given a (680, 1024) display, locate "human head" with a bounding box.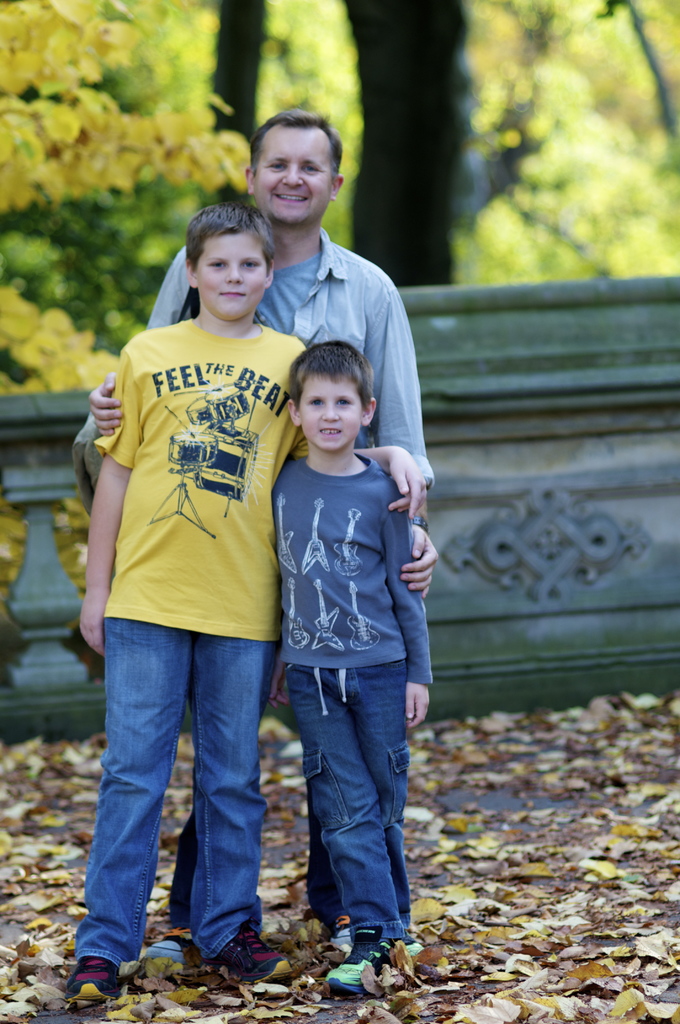
Located: 282, 337, 378, 452.
